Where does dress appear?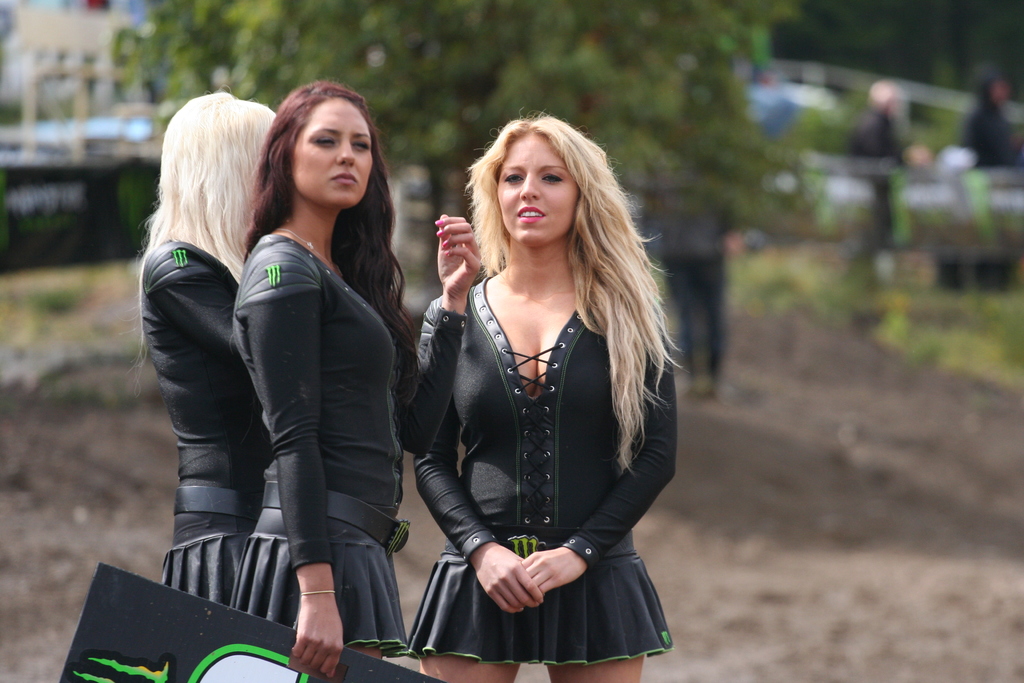
Appears at Rect(404, 276, 684, 661).
